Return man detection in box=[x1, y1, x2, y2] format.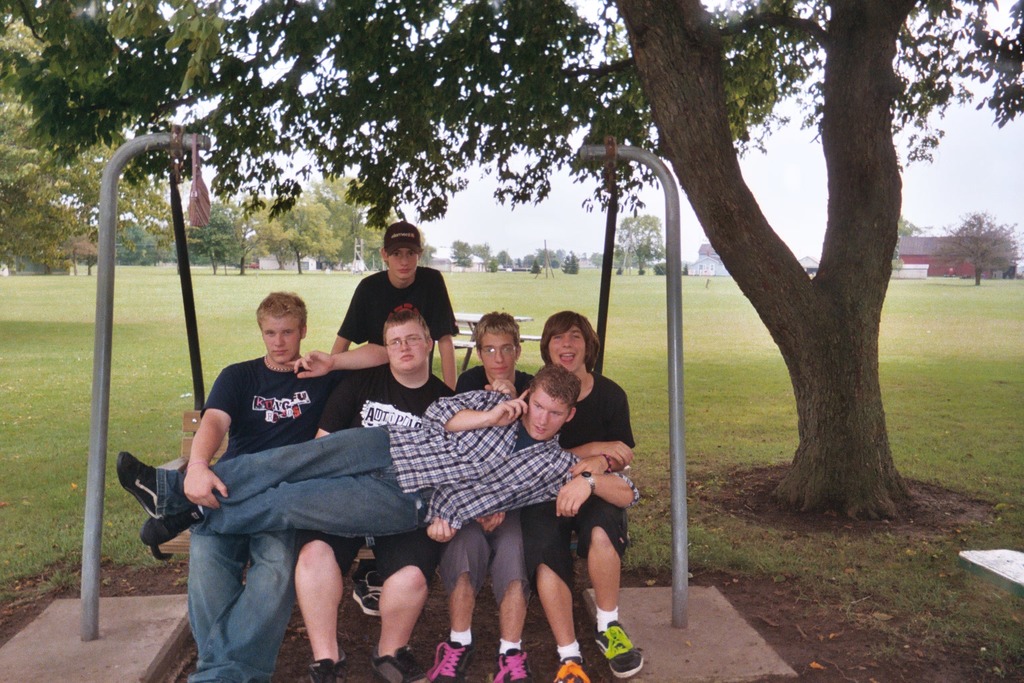
box=[115, 361, 640, 547].
